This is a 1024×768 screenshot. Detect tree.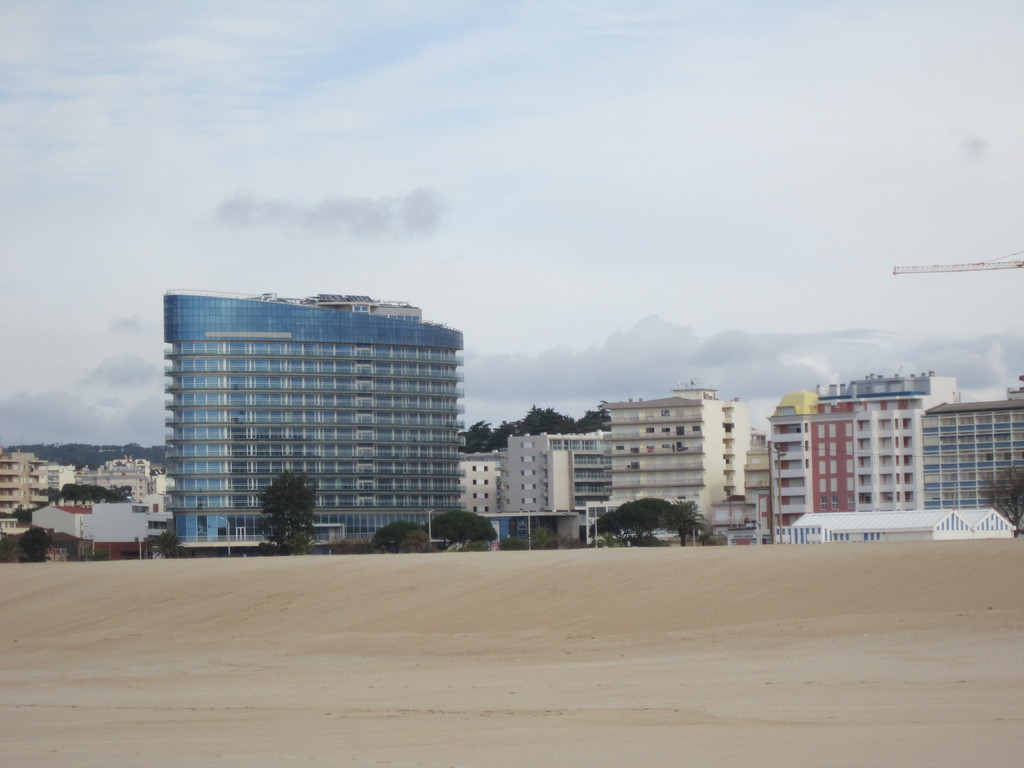
[x1=0, y1=534, x2=19, y2=565].
